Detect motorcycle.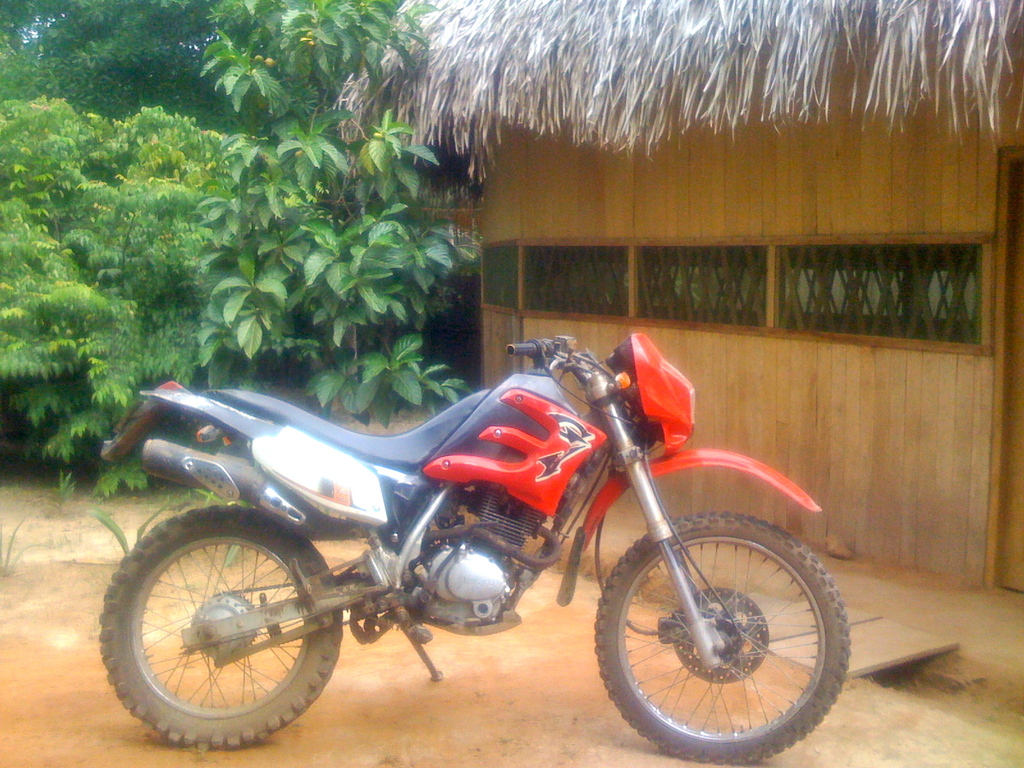
Detected at (x1=93, y1=308, x2=853, y2=746).
